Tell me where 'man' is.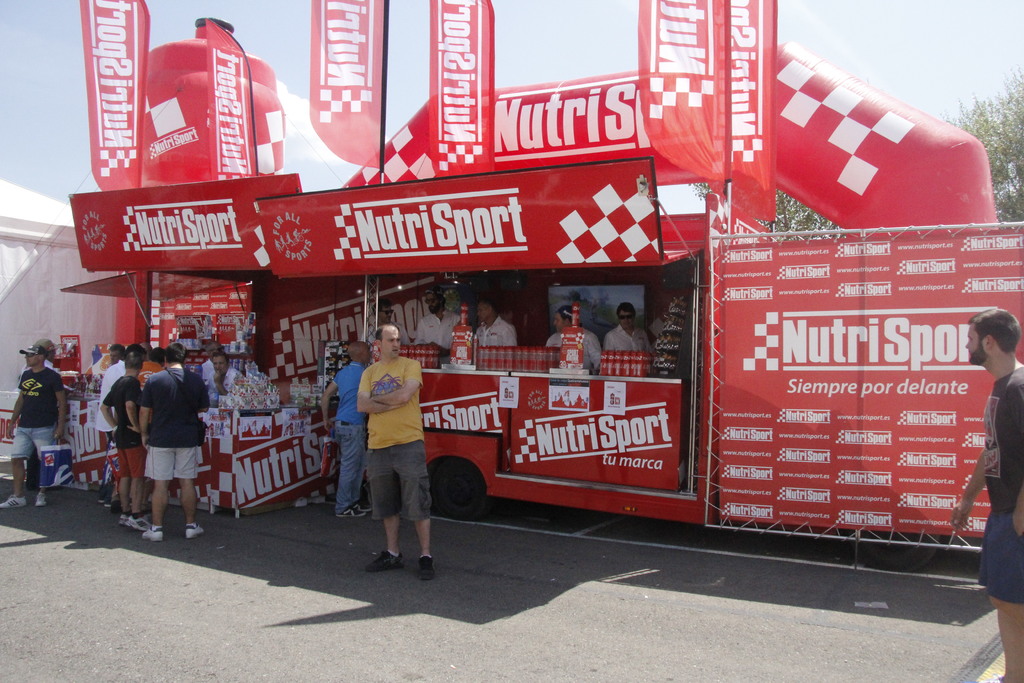
'man' is at pyautogui.locateOnScreen(410, 295, 463, 355).
